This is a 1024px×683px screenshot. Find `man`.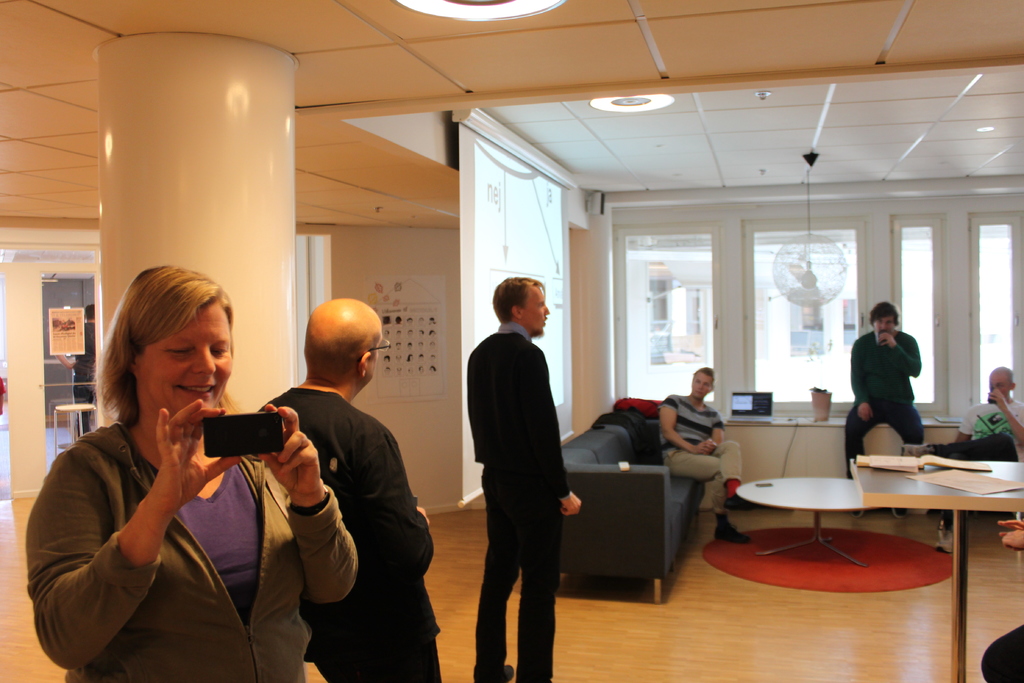
Bounding box: [x1=902, y1=365, x2=1023, y2=557].
